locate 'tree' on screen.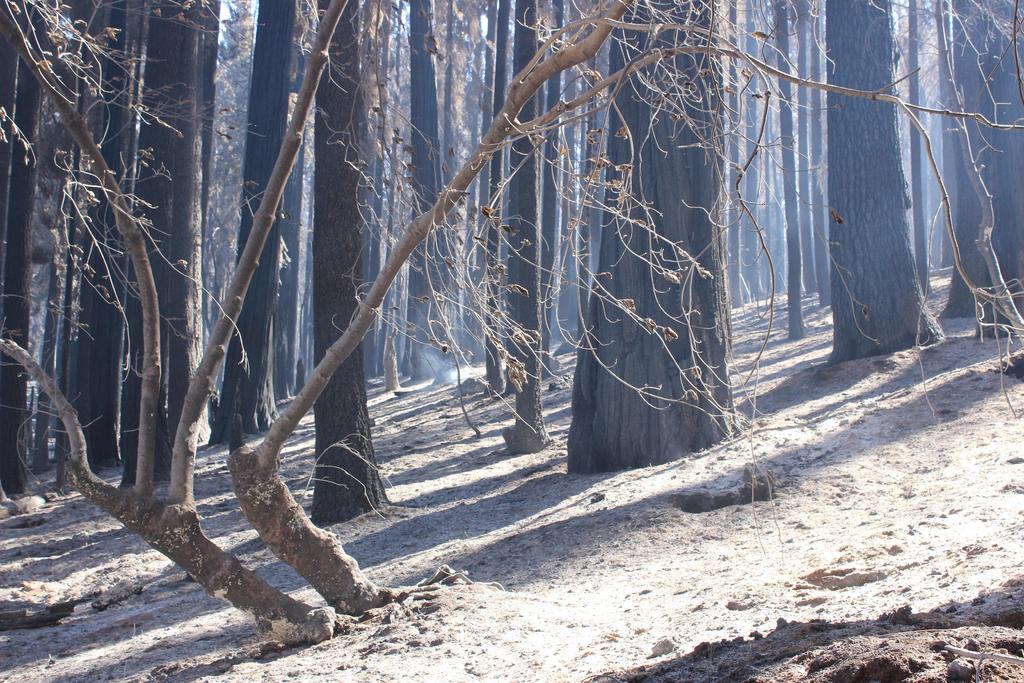
On screen at detection(476, 9, 513, 399).
